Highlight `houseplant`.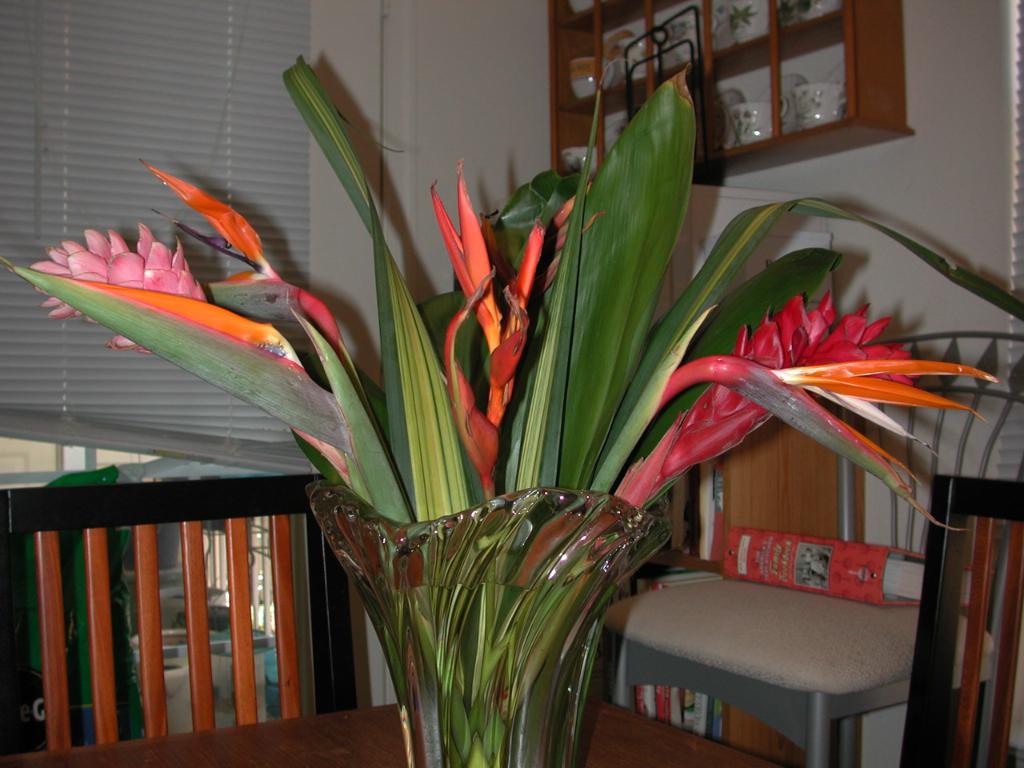
Highlighted region: (0, 55, 1023, 767).
